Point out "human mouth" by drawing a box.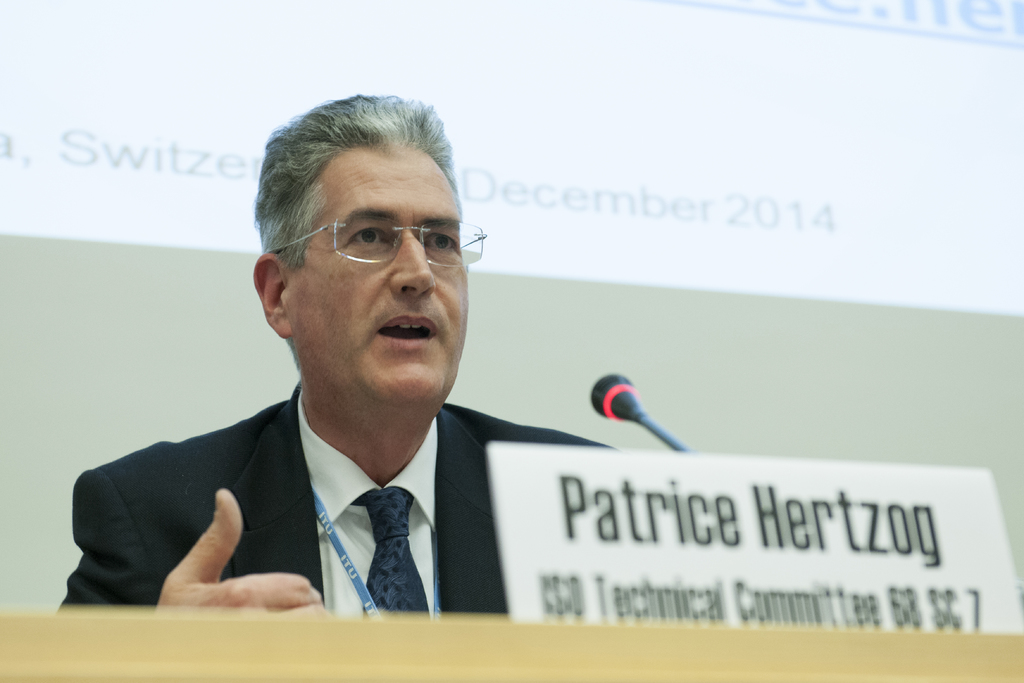
bbox=[374, 313, 438, 348].
